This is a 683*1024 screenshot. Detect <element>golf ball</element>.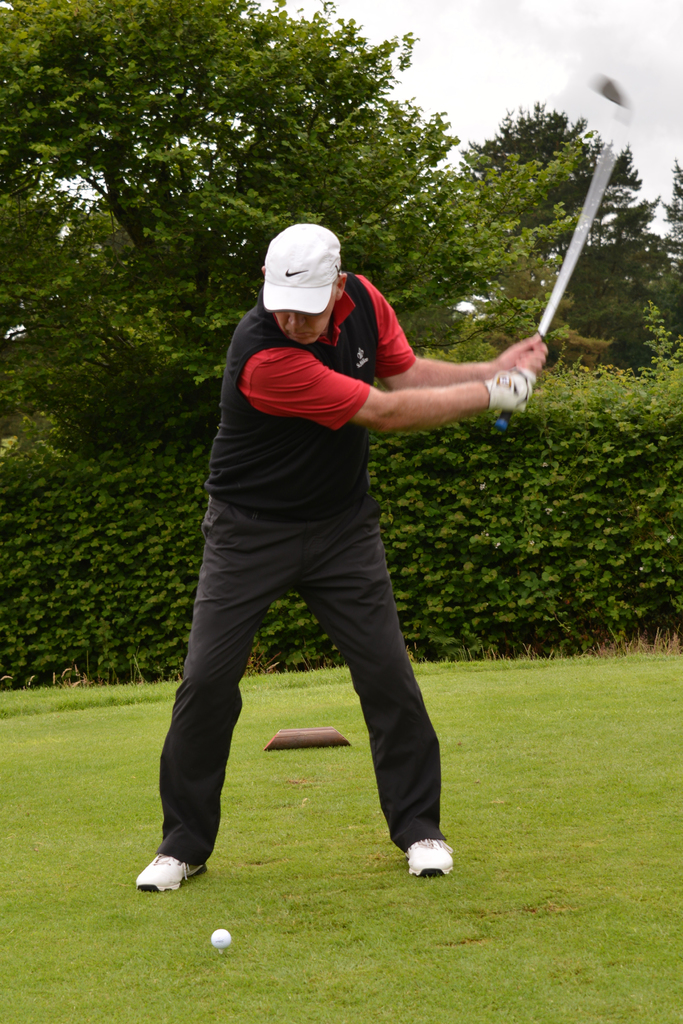
<region>203, 923, 235, 951</region>.
